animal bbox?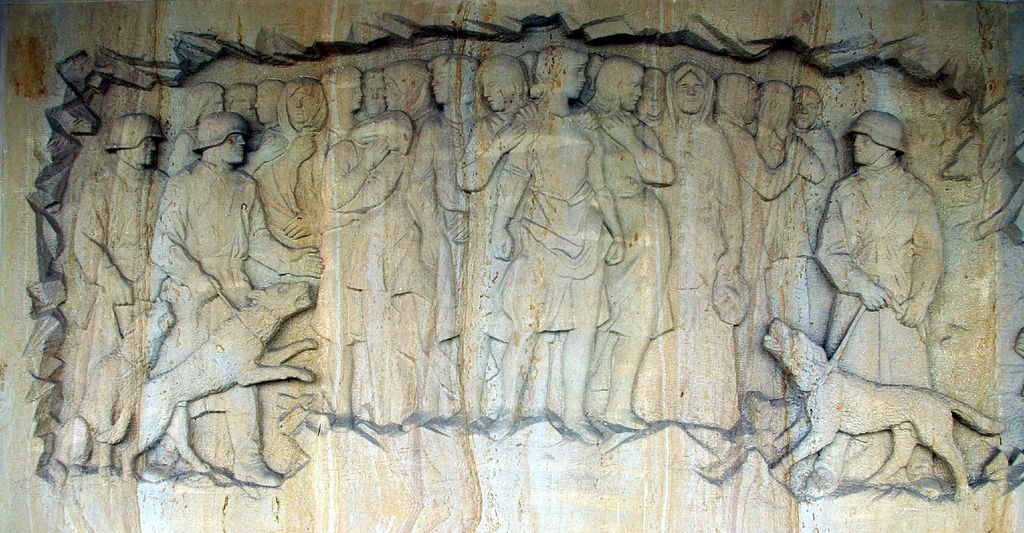
locate(761, 313, 1007, 497)
